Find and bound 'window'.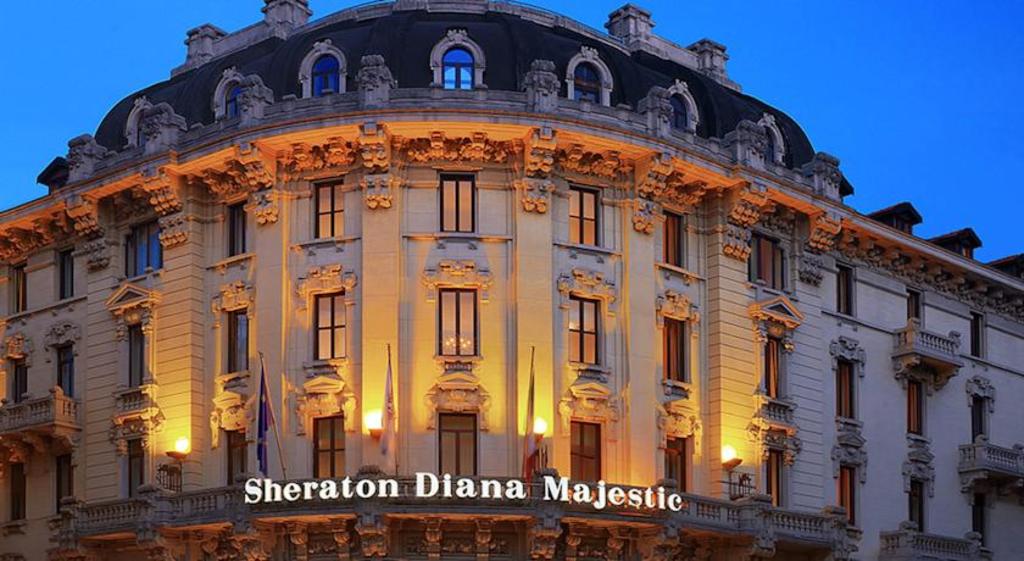
Bound: 751, 232, 786, 291.
